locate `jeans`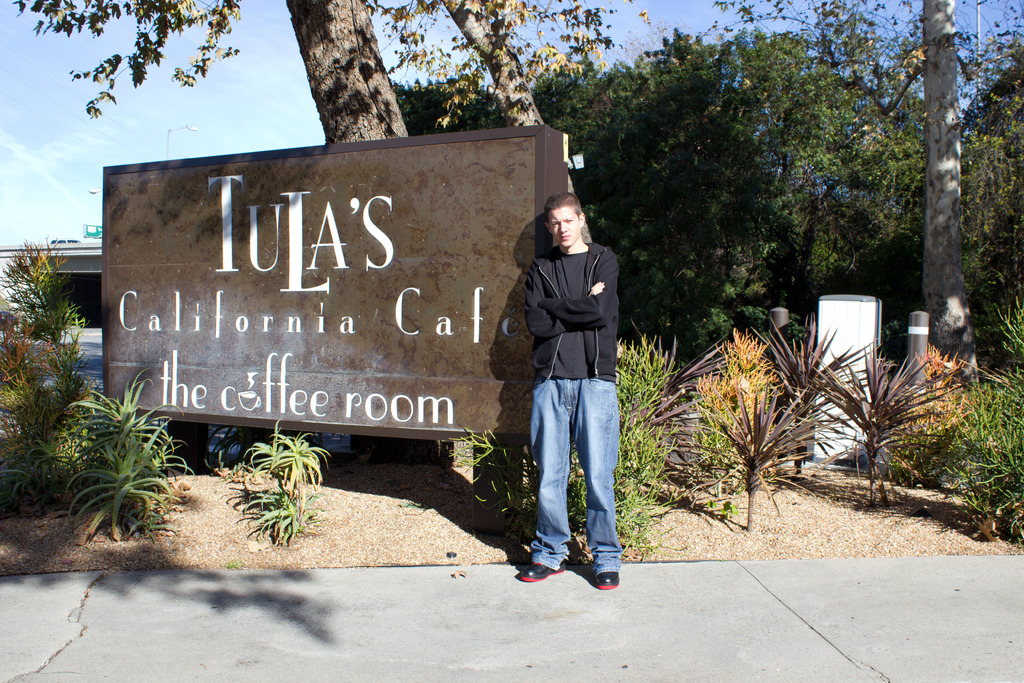
[left=527, top=340, right=621, bottom=589]
